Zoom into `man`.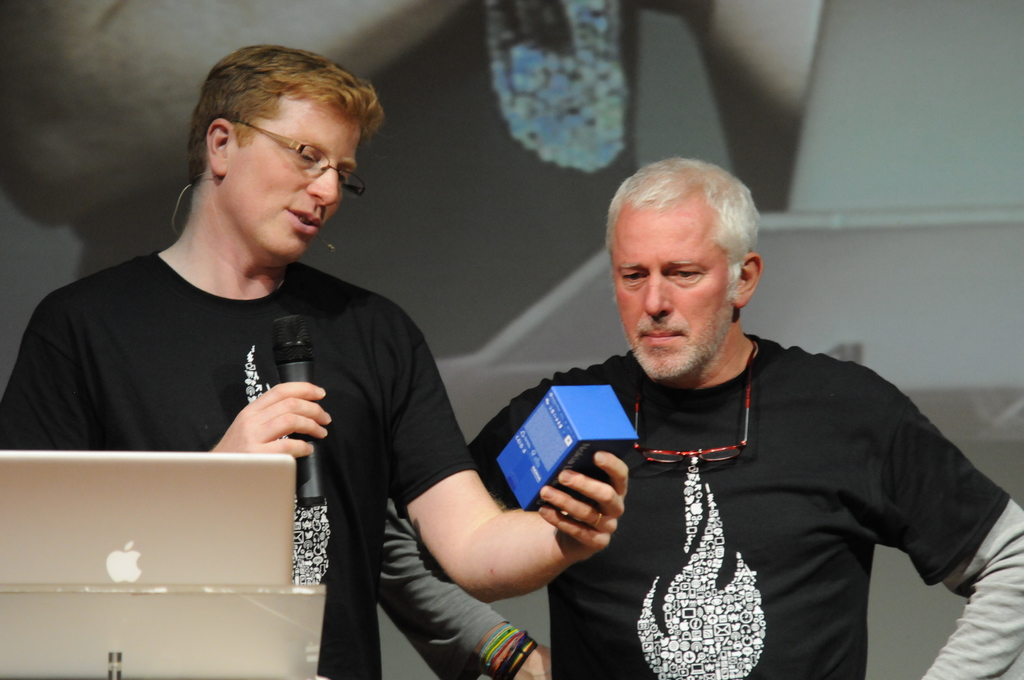
Zoom target: Rect(0, 44, 627, 679).
